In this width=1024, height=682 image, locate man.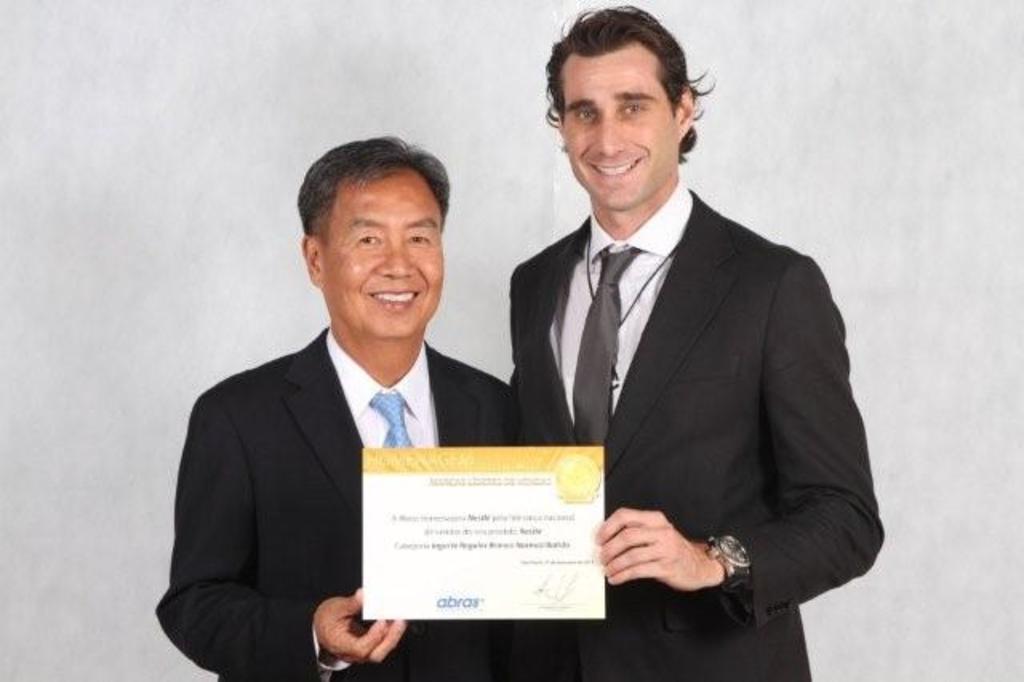
Bounding box: rect(163, 144, 515, 671).
